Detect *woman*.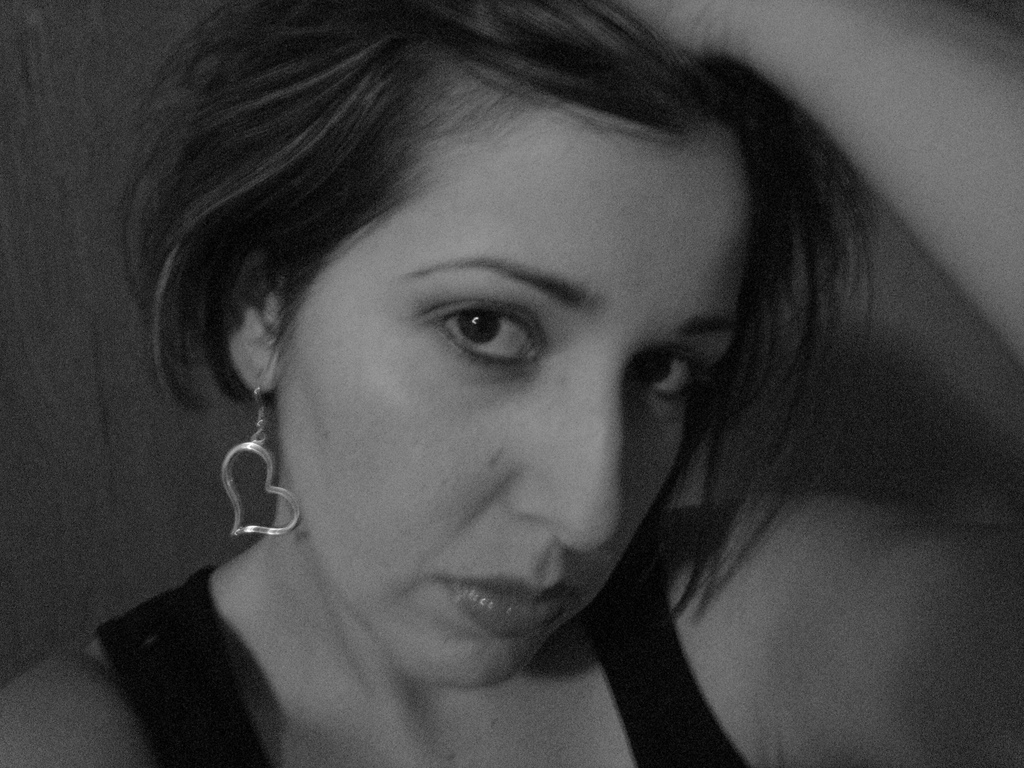
Detected at (x1=0, y1=0, x2=1023, y2=767).
